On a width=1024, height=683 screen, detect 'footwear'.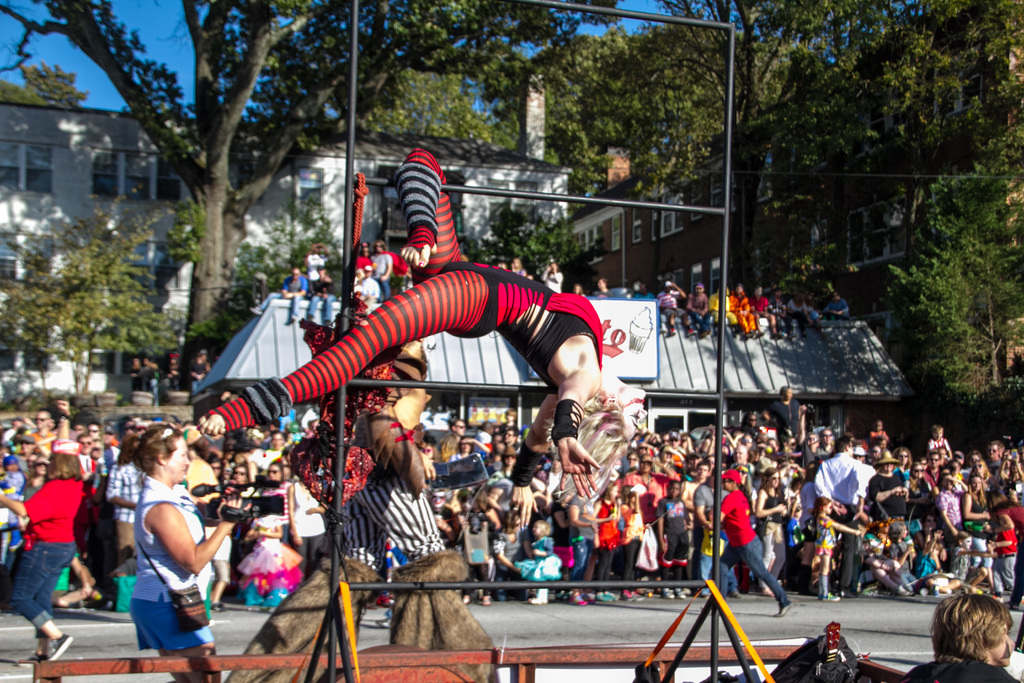
left=728, top=587, right=740, bottom=600.
